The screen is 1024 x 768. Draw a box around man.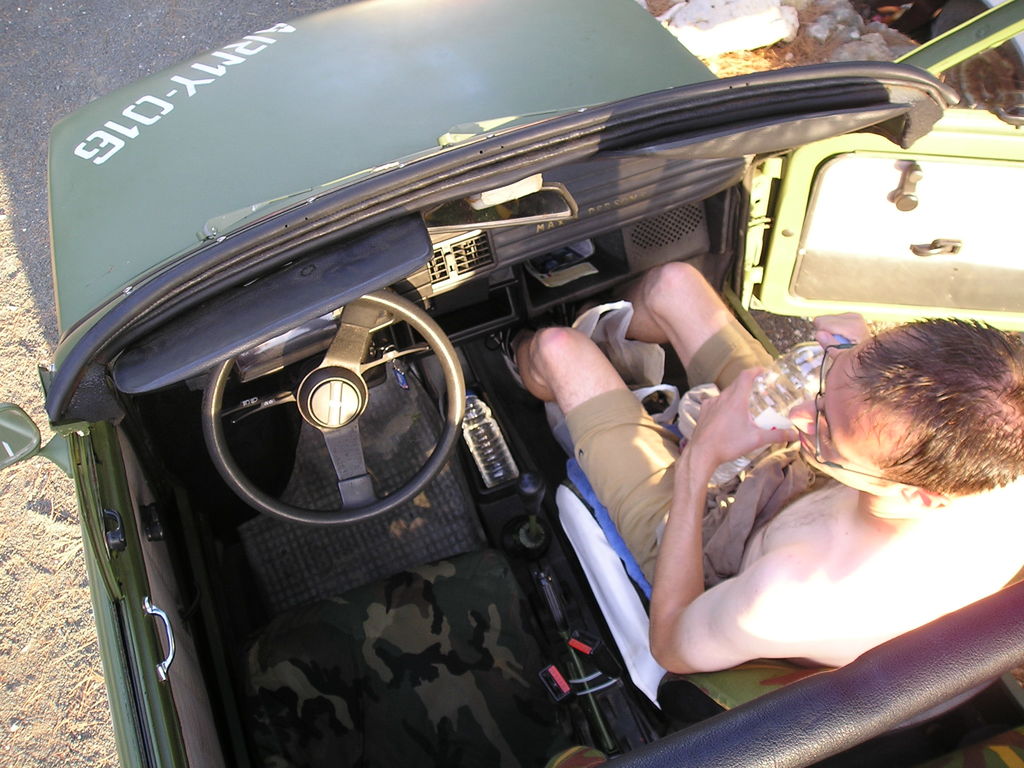
<bbox>564, 229, 1002, 702</bbox>.
